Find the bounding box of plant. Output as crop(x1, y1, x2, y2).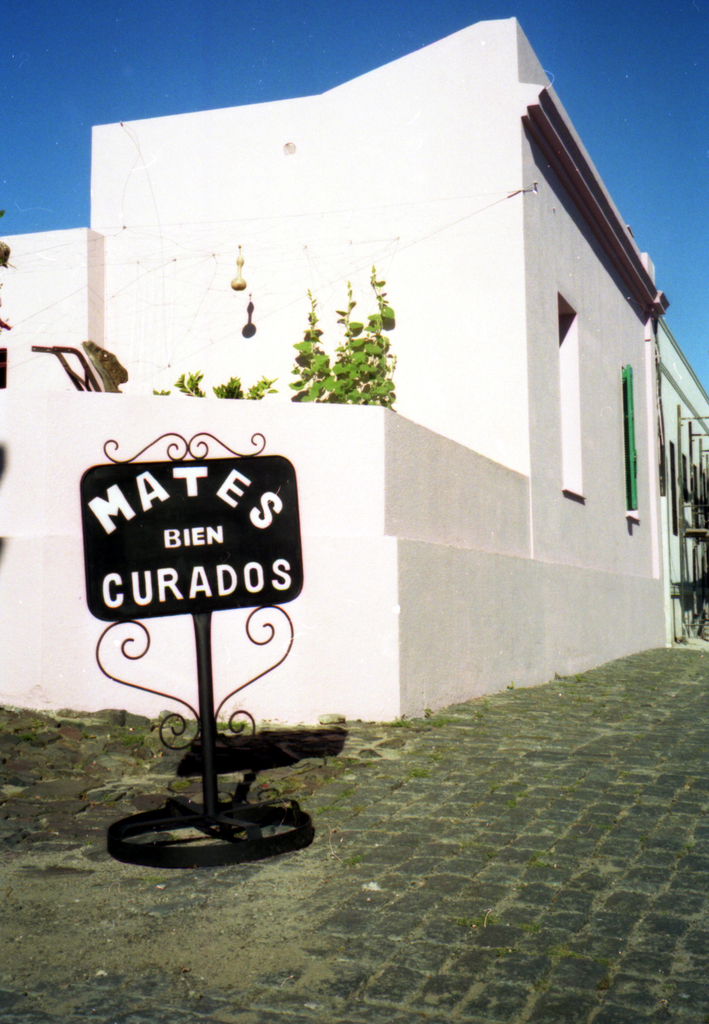
crop(133, 366, 281, 406).
